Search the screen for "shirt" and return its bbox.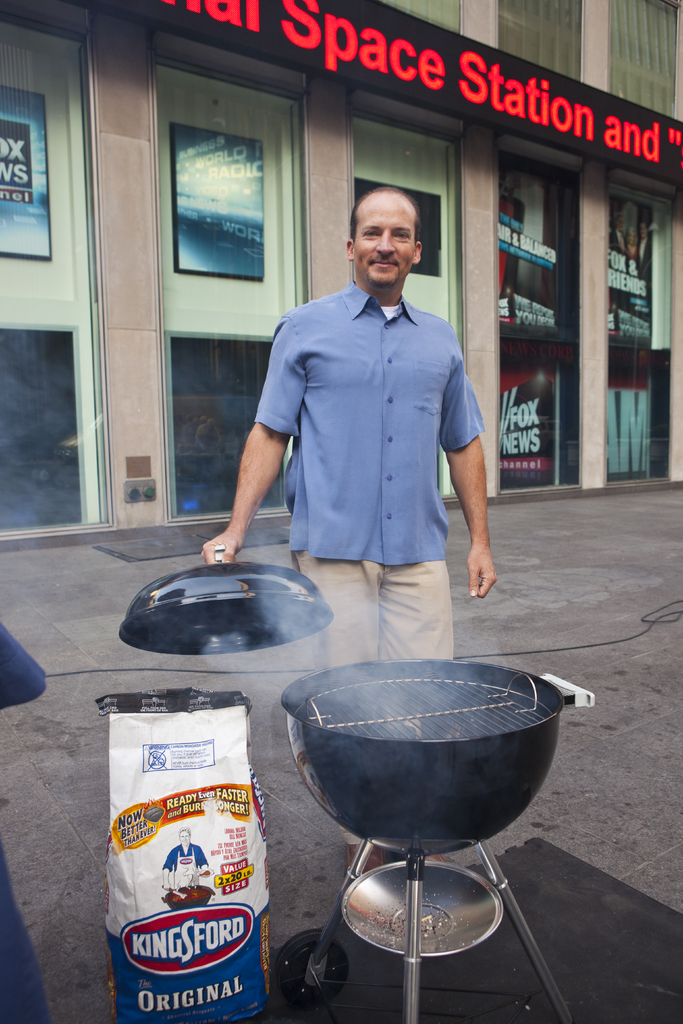
Found: select_region(255, 276, 484, 559).
